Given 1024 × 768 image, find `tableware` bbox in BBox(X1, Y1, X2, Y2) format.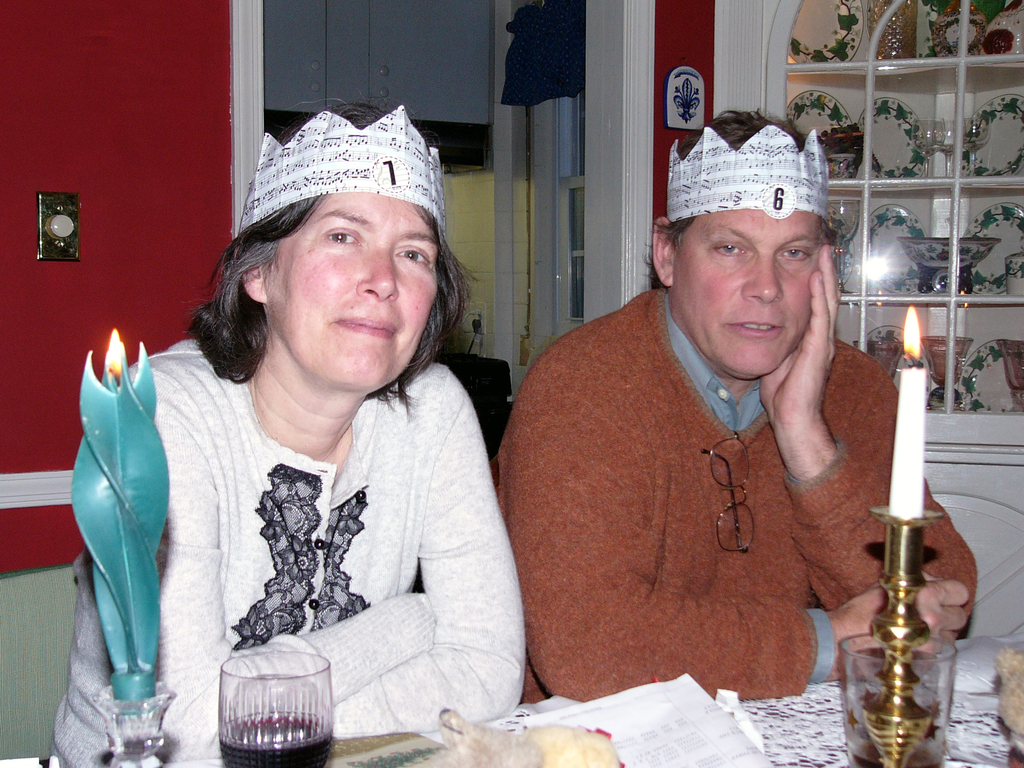
BBox(823, 148, 863, 182).
